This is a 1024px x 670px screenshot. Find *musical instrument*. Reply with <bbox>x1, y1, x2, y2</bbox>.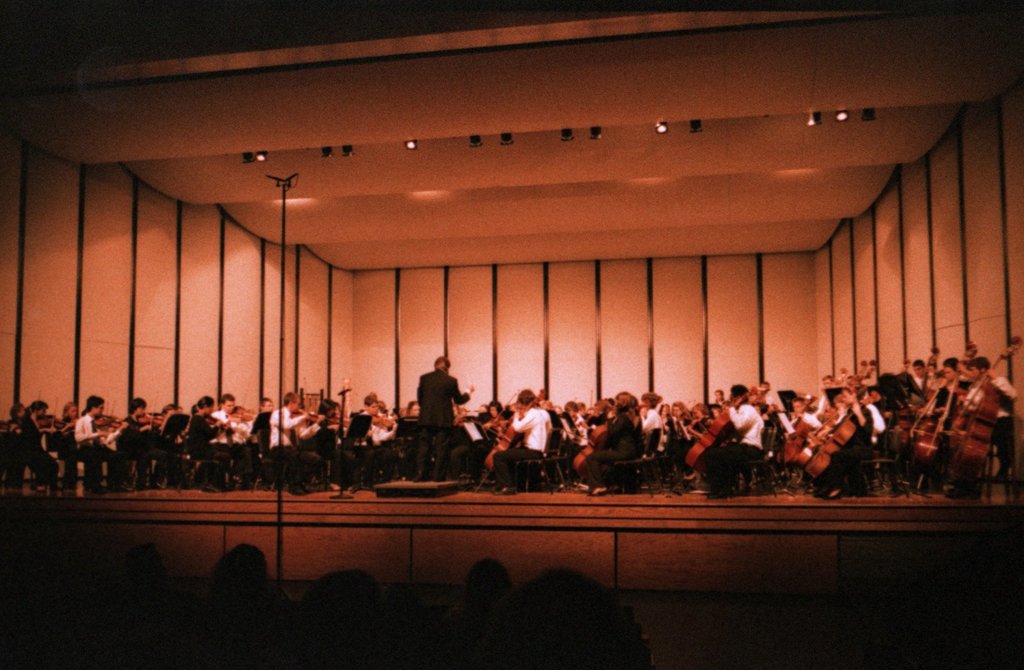
<bbox>364, 413, 395, 430</bbox>.
